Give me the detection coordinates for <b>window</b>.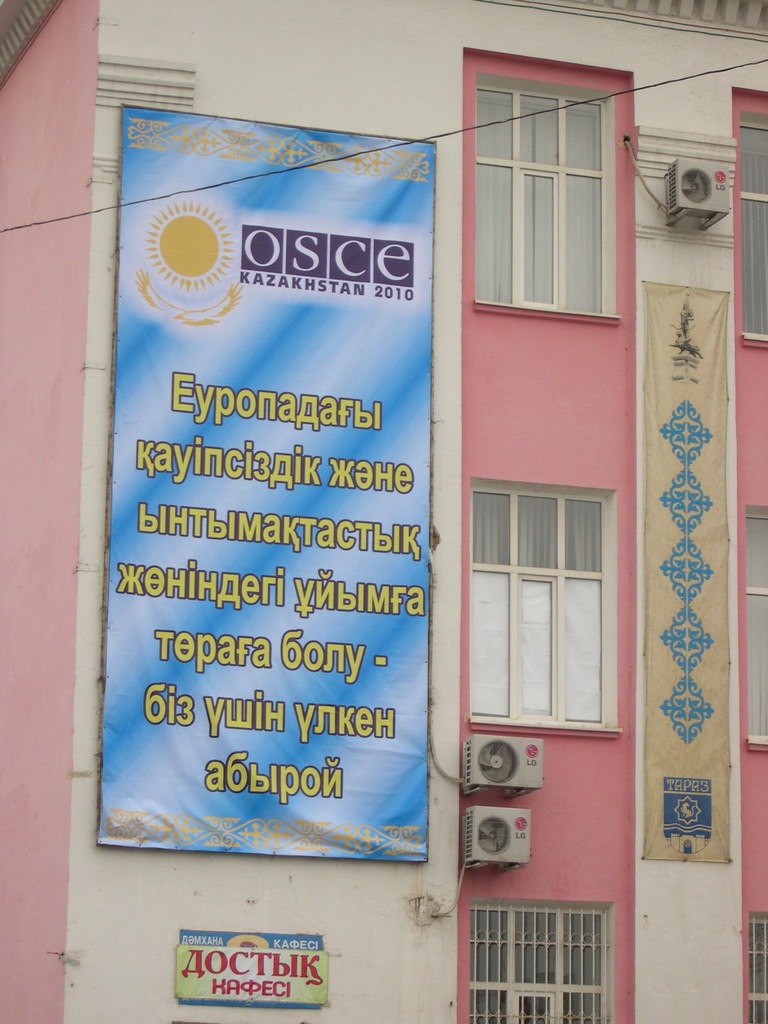
{"x1": 466, "y1": 54, "x2": 646, "y2": 321}.
